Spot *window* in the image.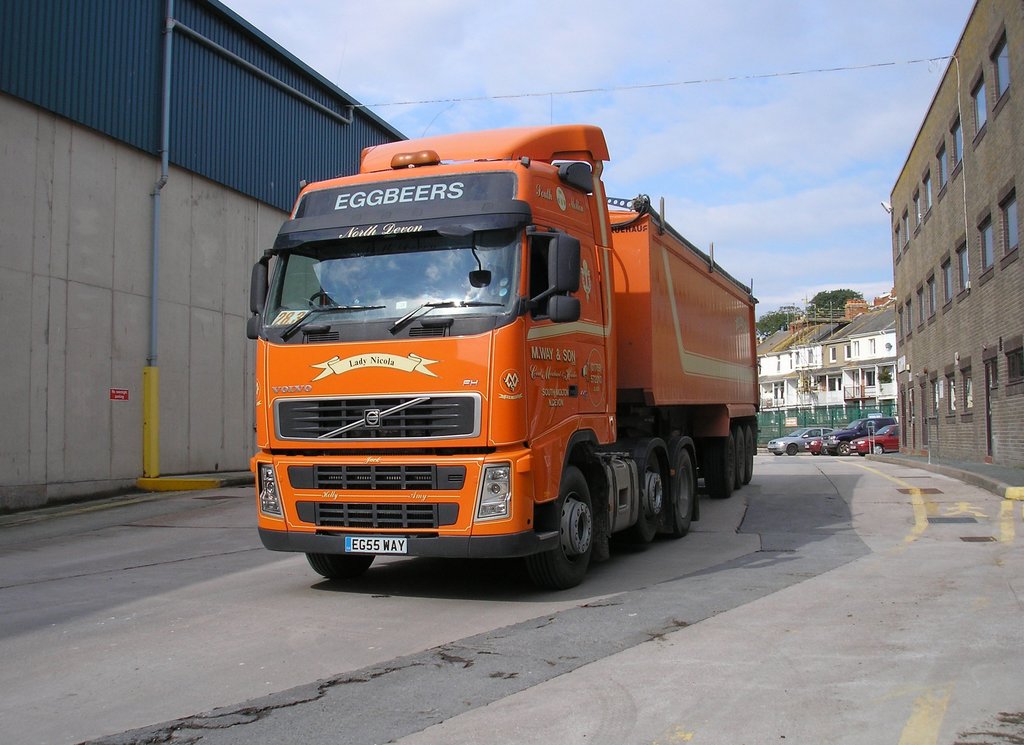
*window* found at bbox(996, 190, 1021, 256).
